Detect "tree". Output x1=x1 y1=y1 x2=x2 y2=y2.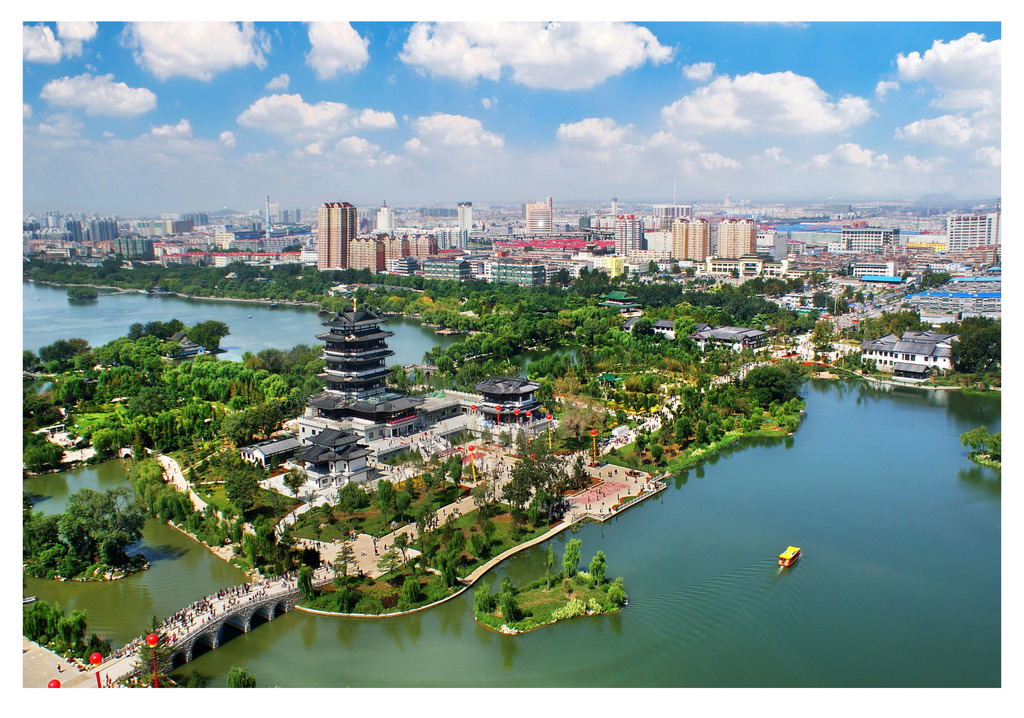
x1=497 y1=595 x2=525 y2=623.
